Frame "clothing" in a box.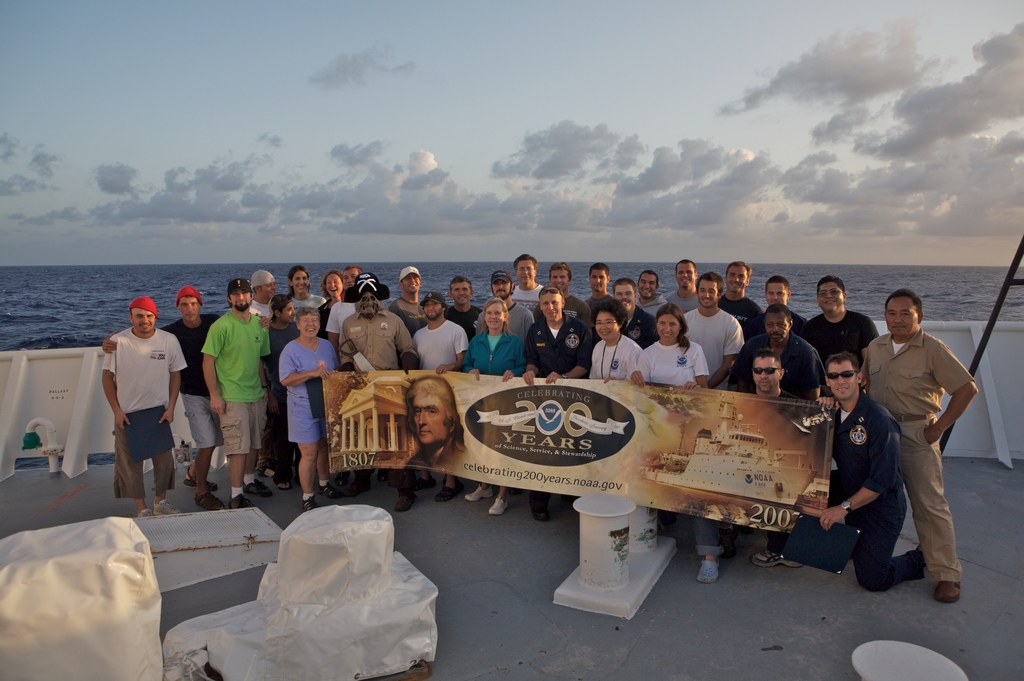
{"x1": 156, "y1": 313, "x2": 225, "y2": 450}.
